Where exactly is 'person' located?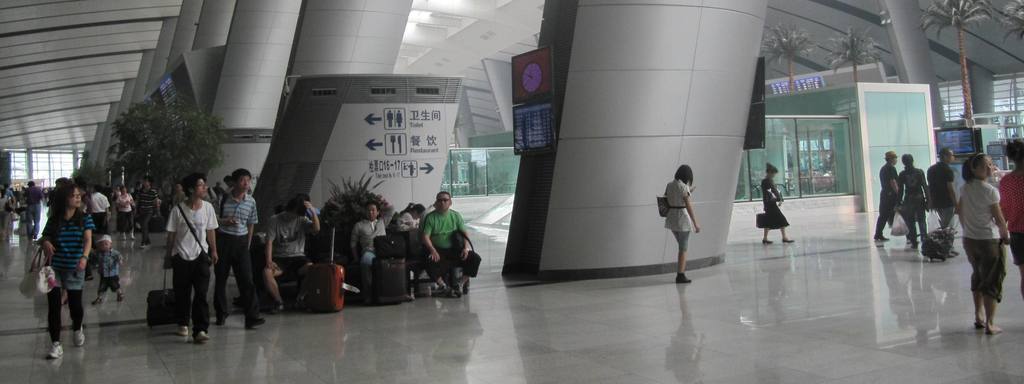
Its bounding box is (926, 147, 961, 236).
